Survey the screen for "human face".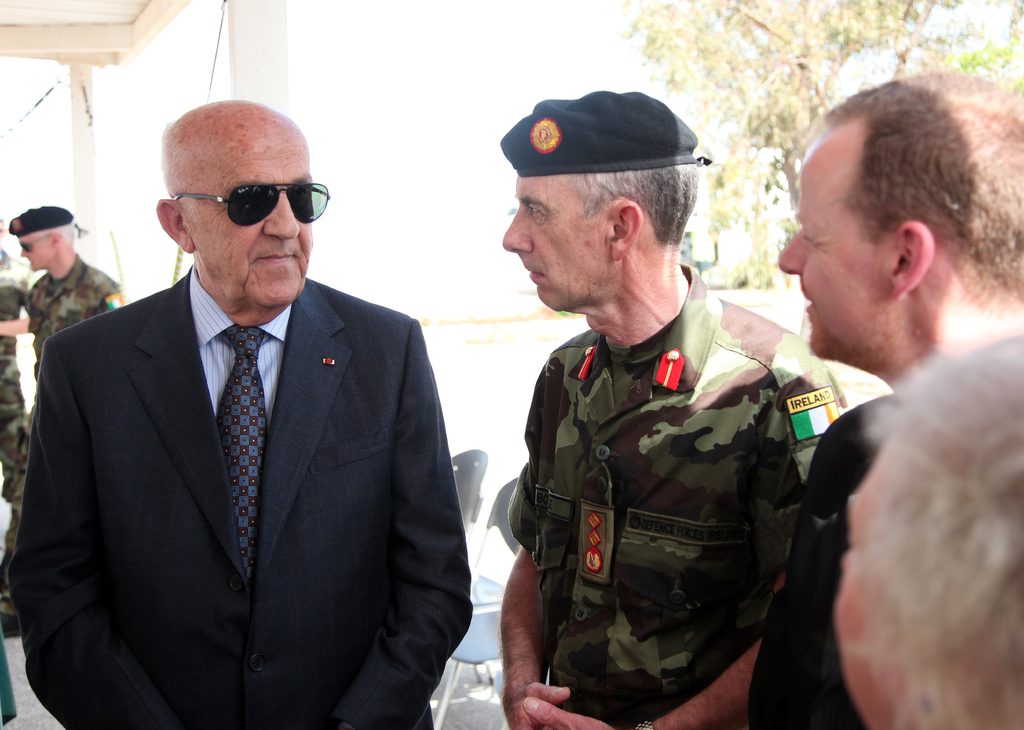
Survey found: (780,142,870,358).
